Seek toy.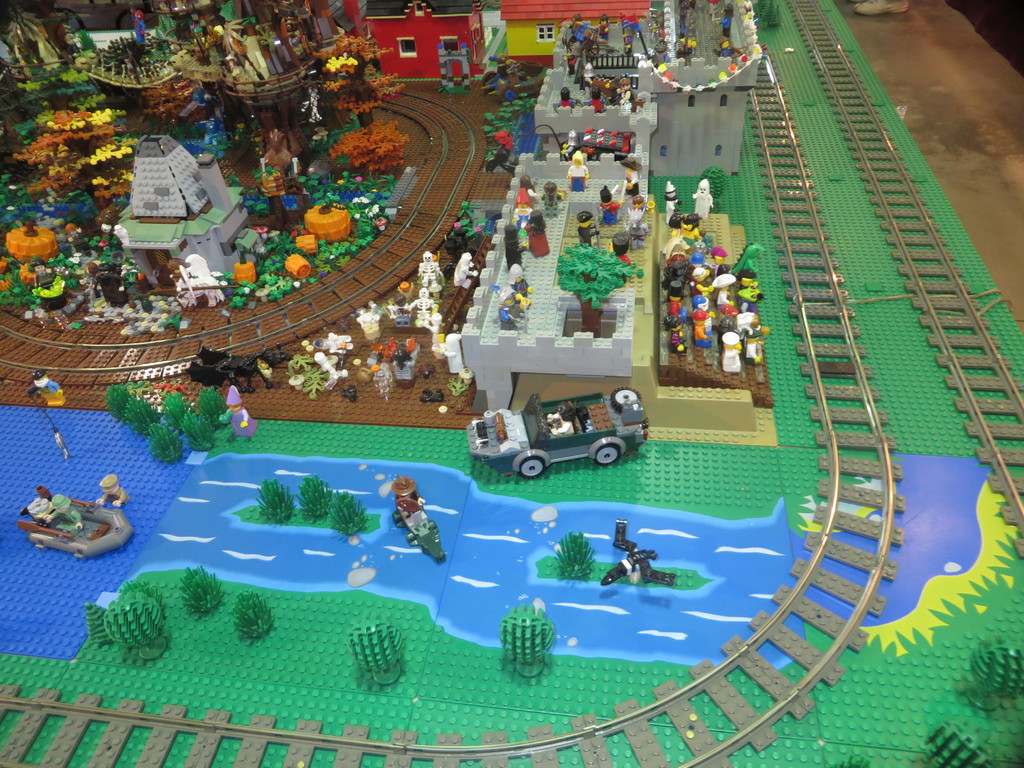
l=284, t=255, r=312, b=279.
